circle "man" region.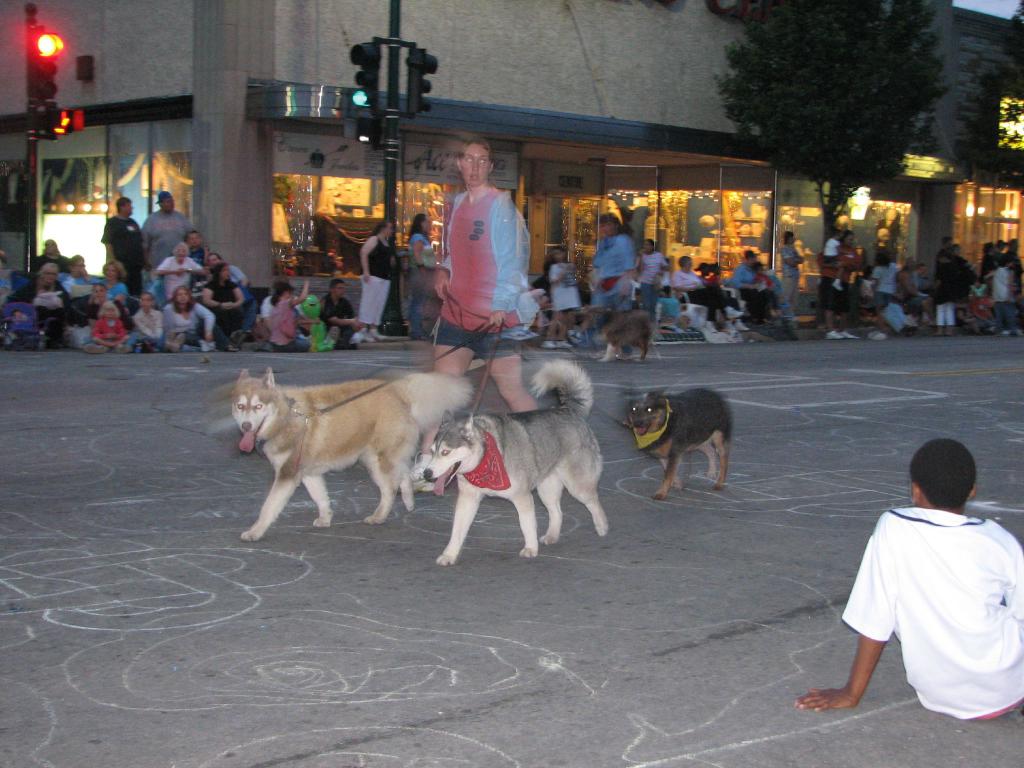
Region: [x1=98, y1=191, x2=154, y2=305].
